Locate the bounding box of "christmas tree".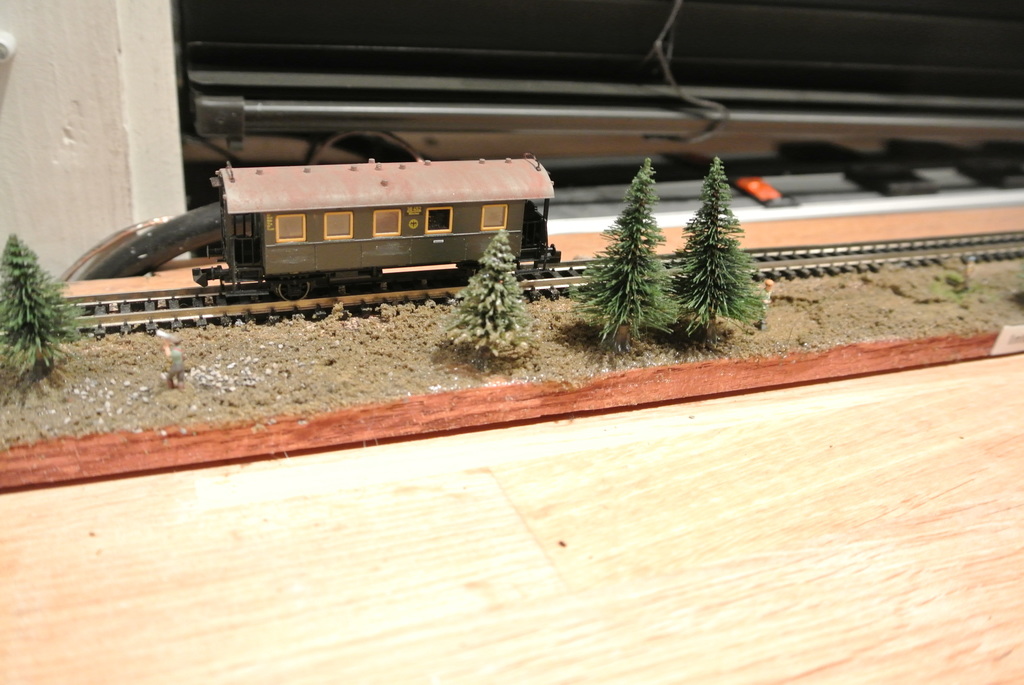
Bounding box: box(662, 155, 772, 341).
